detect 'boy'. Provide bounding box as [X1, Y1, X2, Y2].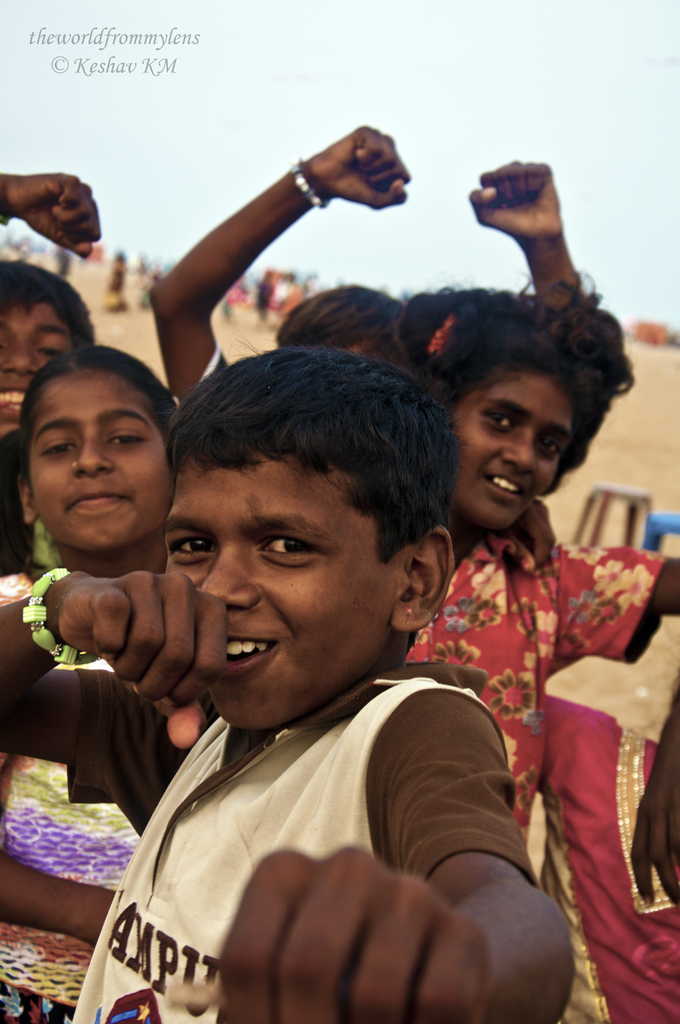
[66, 316, 544, 999].
